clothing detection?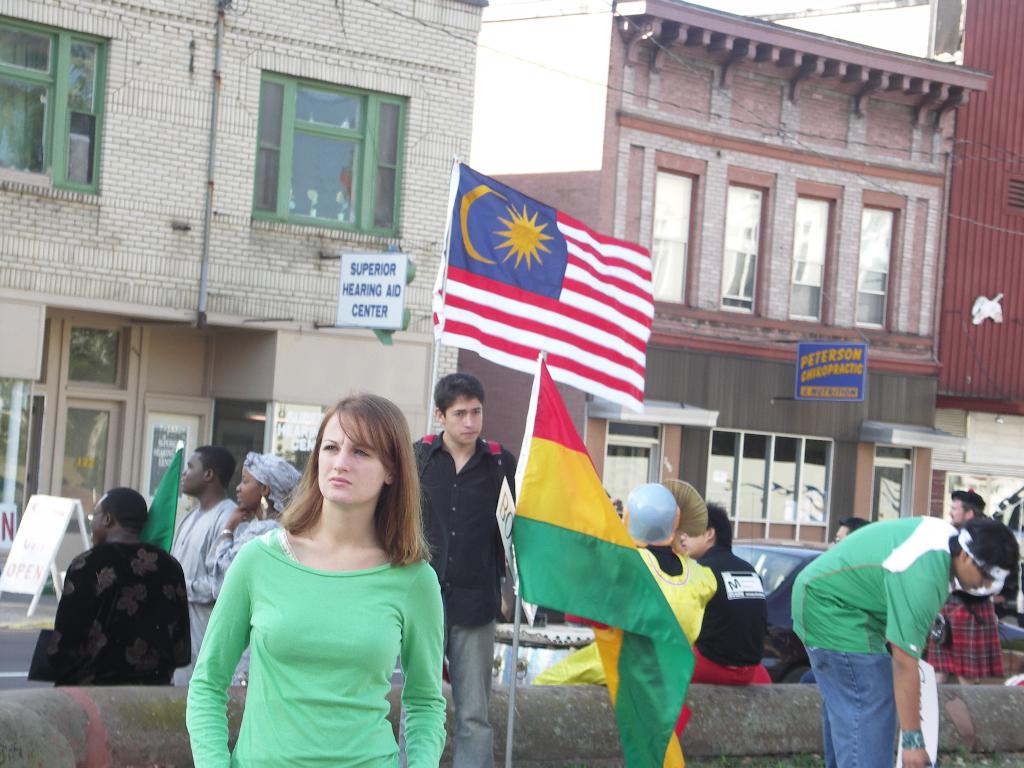
931 595 1004 675
